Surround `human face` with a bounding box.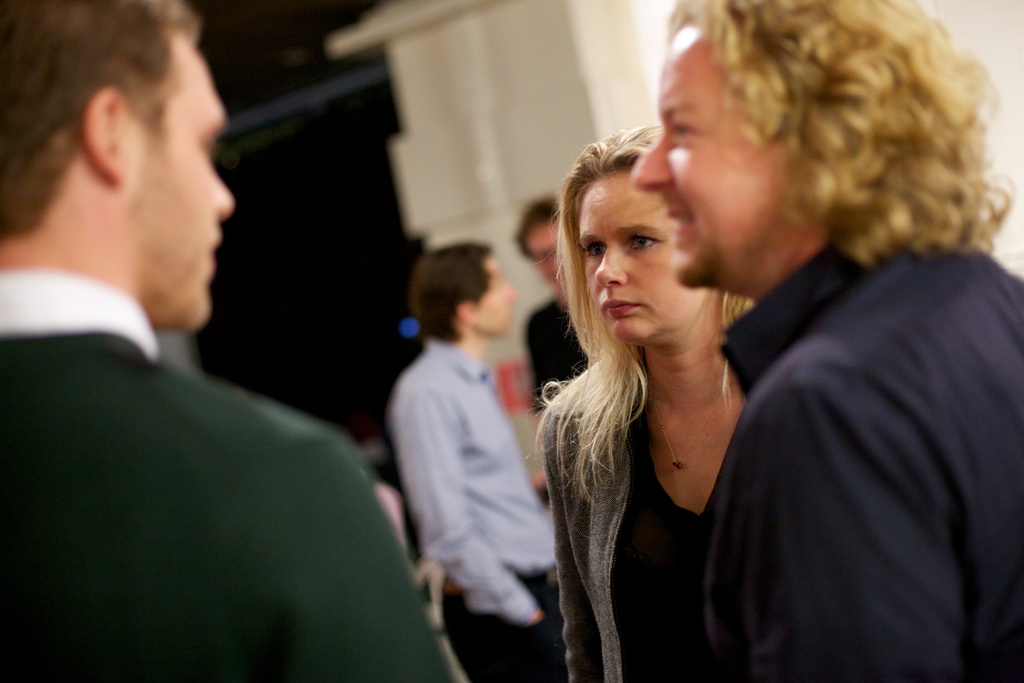
x1=577, y1=148, x2=718, y2=354.
